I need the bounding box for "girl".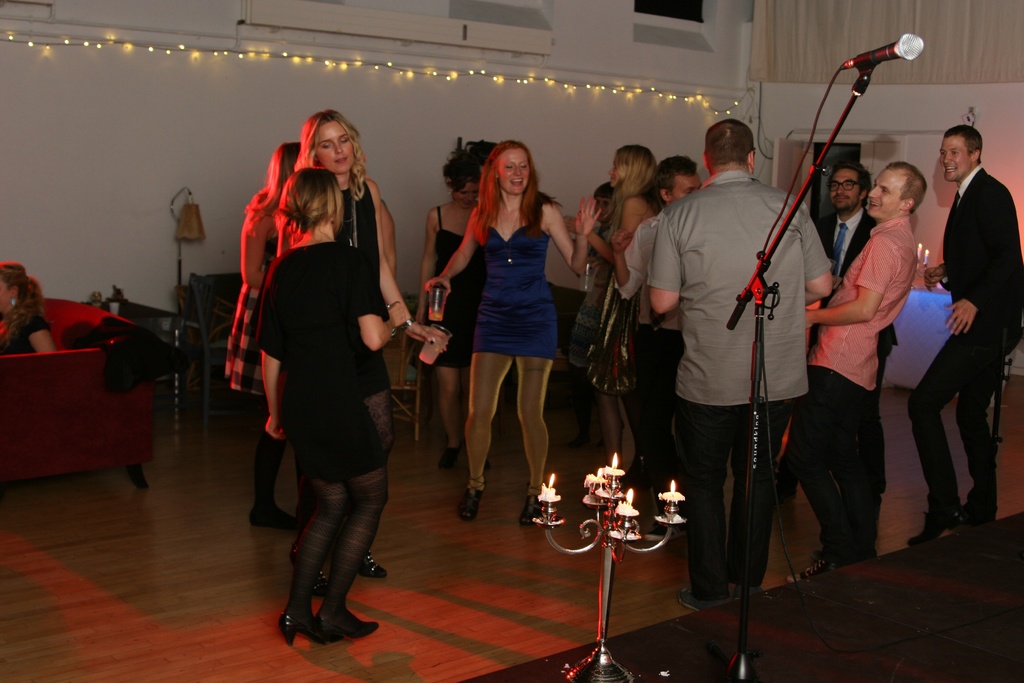
Here it is: rect(593, 142, 658, 467).
